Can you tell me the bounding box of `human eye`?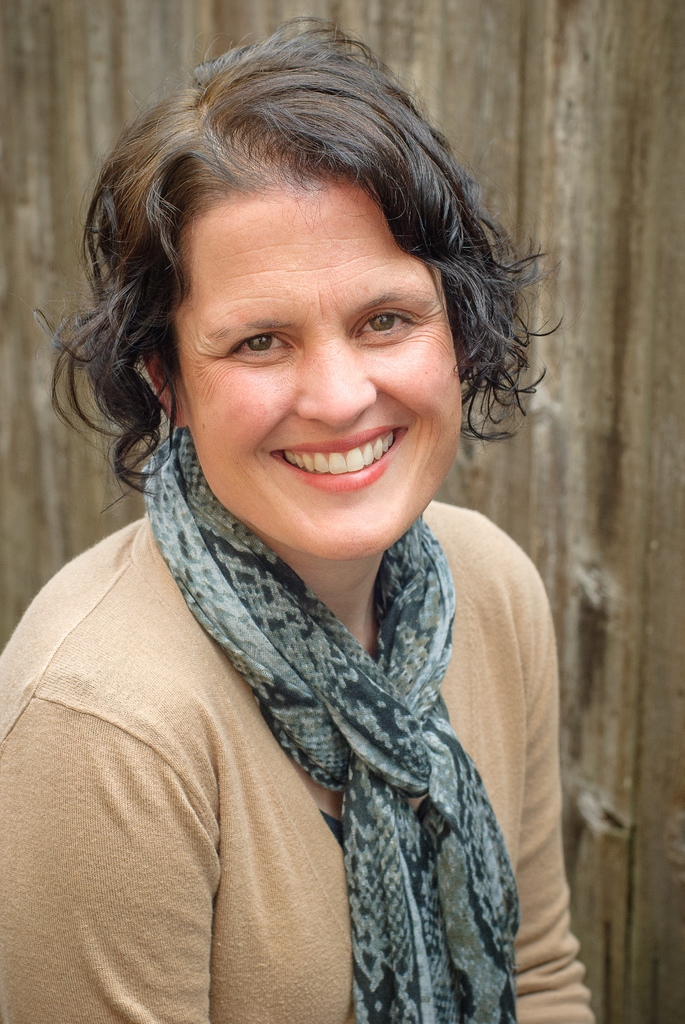
rect(226, 326, 305, 366).
